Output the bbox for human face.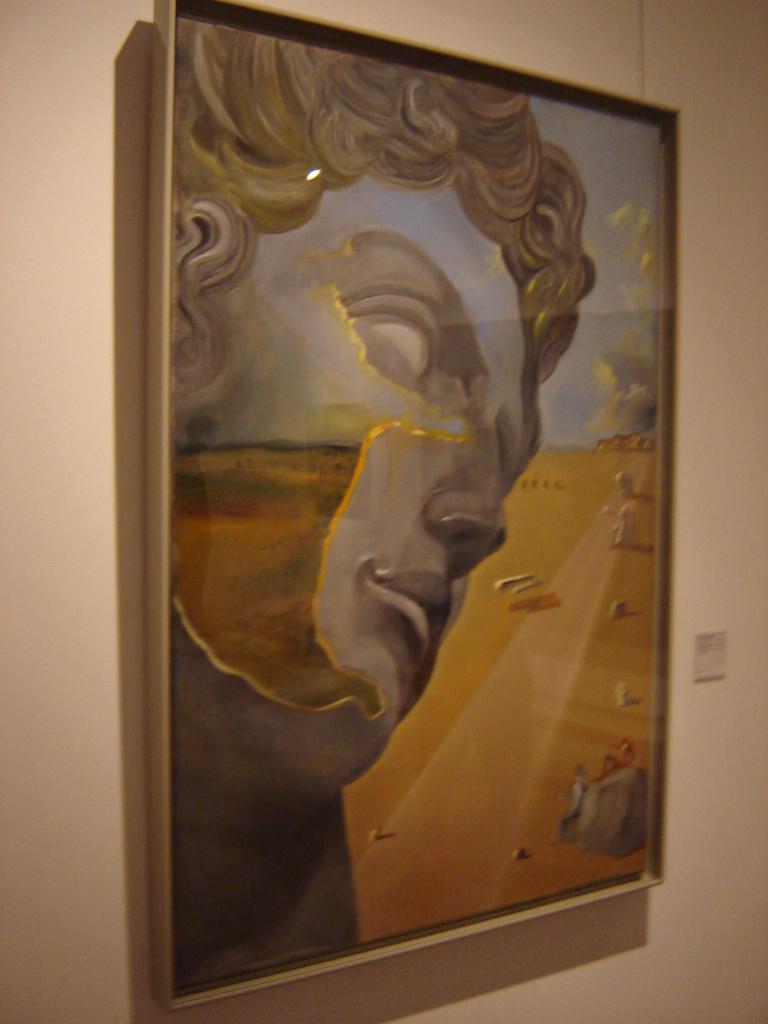
pyautogui.locateOnScreen(171, 173, 540, 790).
